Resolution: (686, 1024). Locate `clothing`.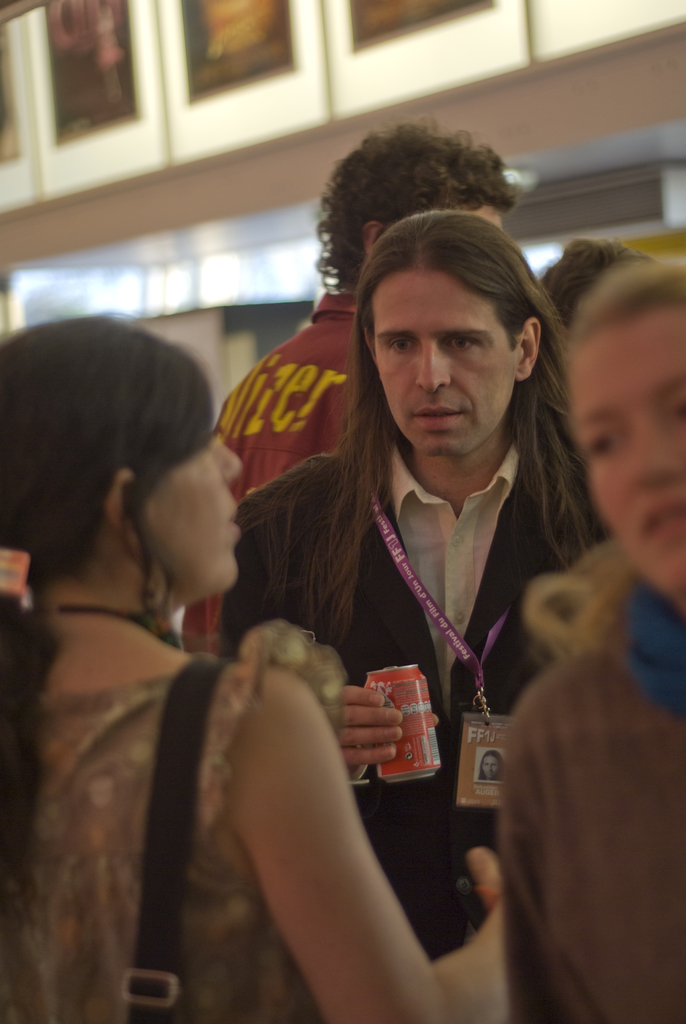
0, 634, 353, 1022.
